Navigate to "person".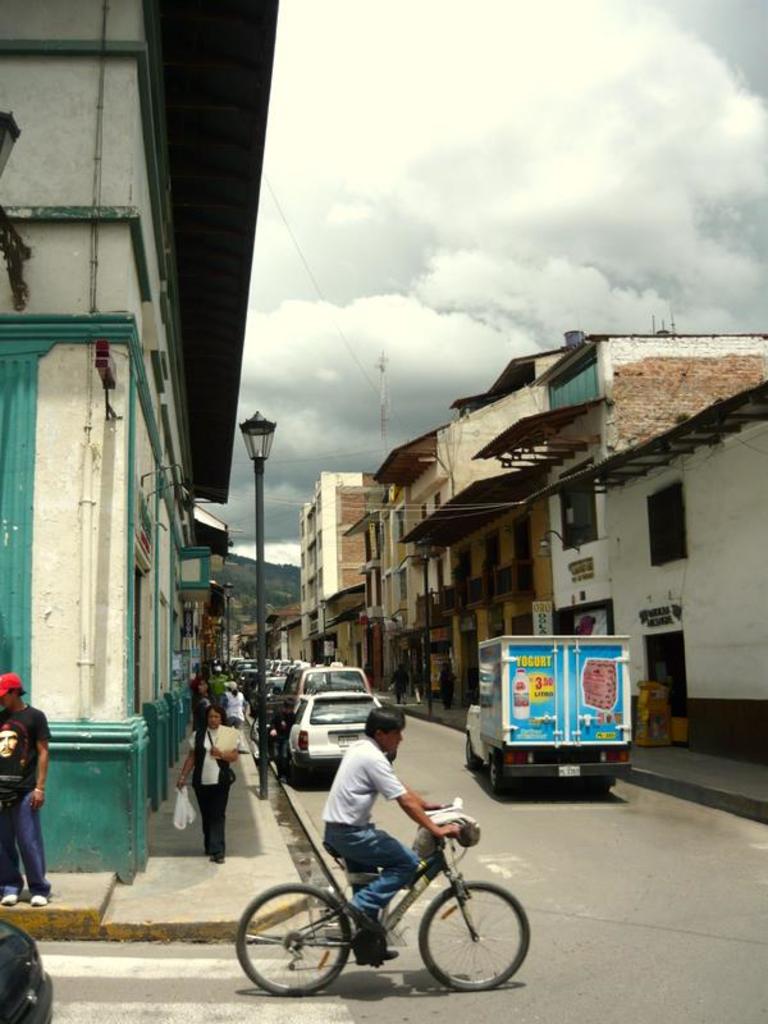
Navigation target: (323, 707, 460, 957).
